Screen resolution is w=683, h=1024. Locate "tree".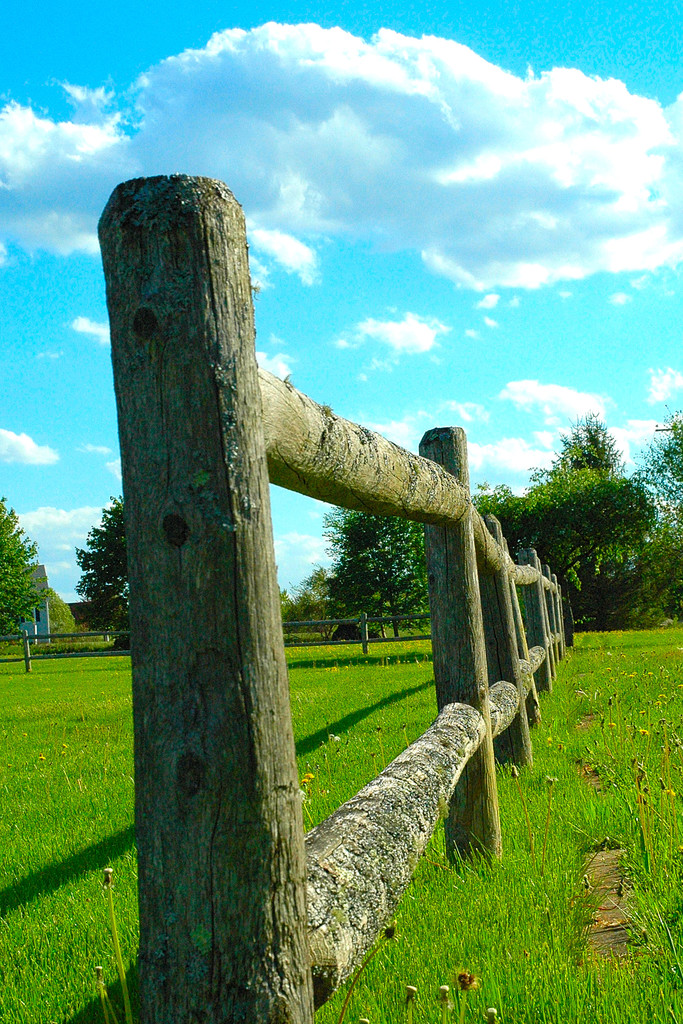
<box>69,488,129,648</box>.
